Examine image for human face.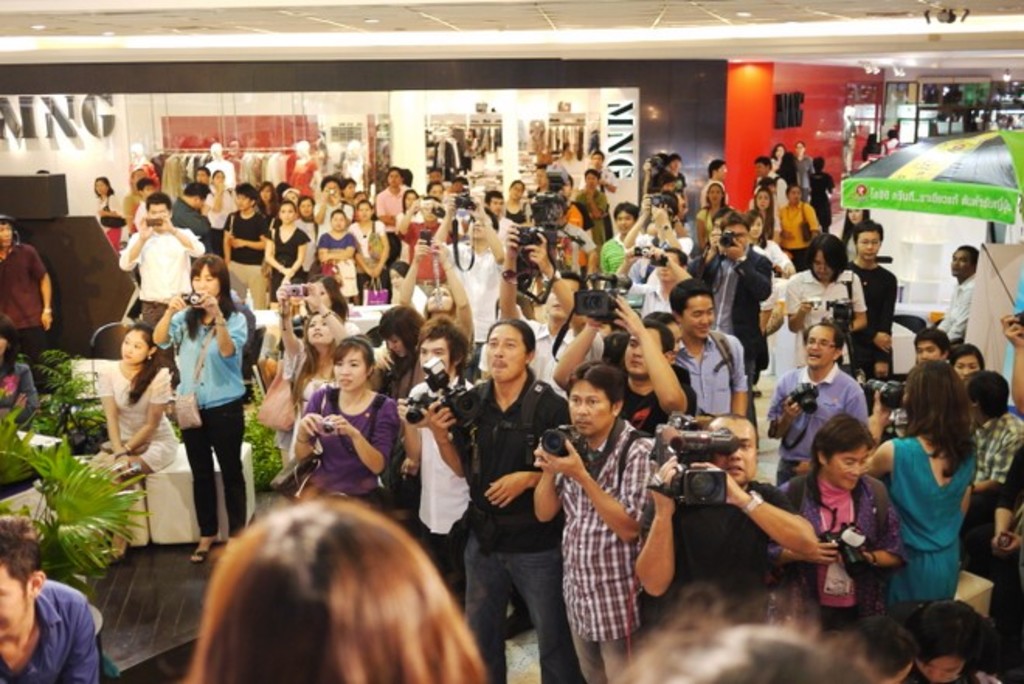
Examination result: l=259, t=181, r=268, b=202.
